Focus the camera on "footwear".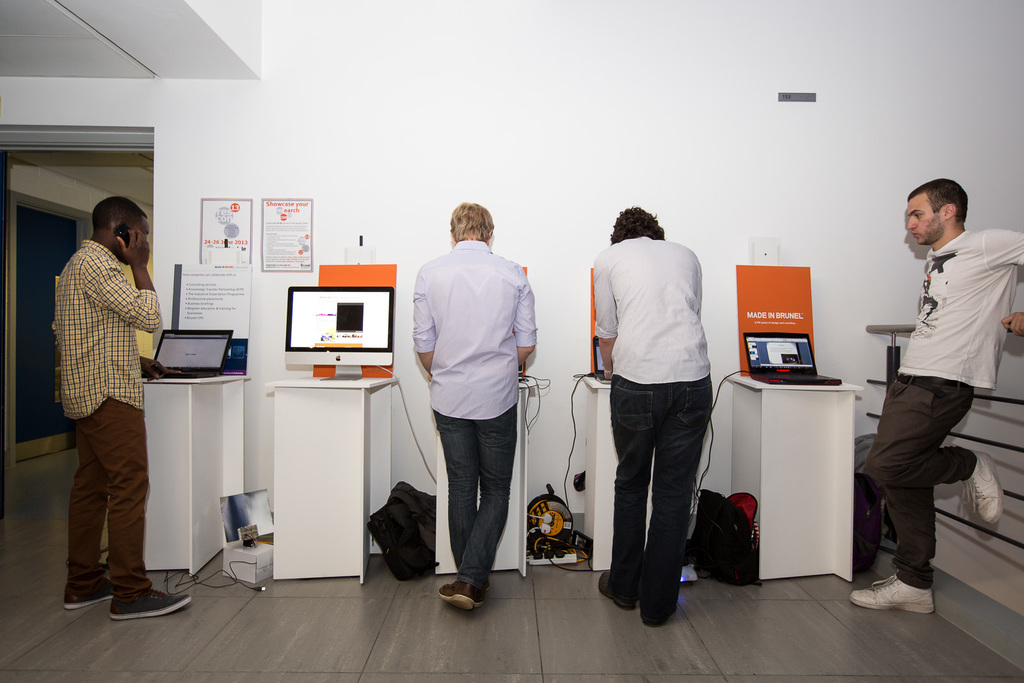
Focus region: <box>865,566,945,630</box>.
